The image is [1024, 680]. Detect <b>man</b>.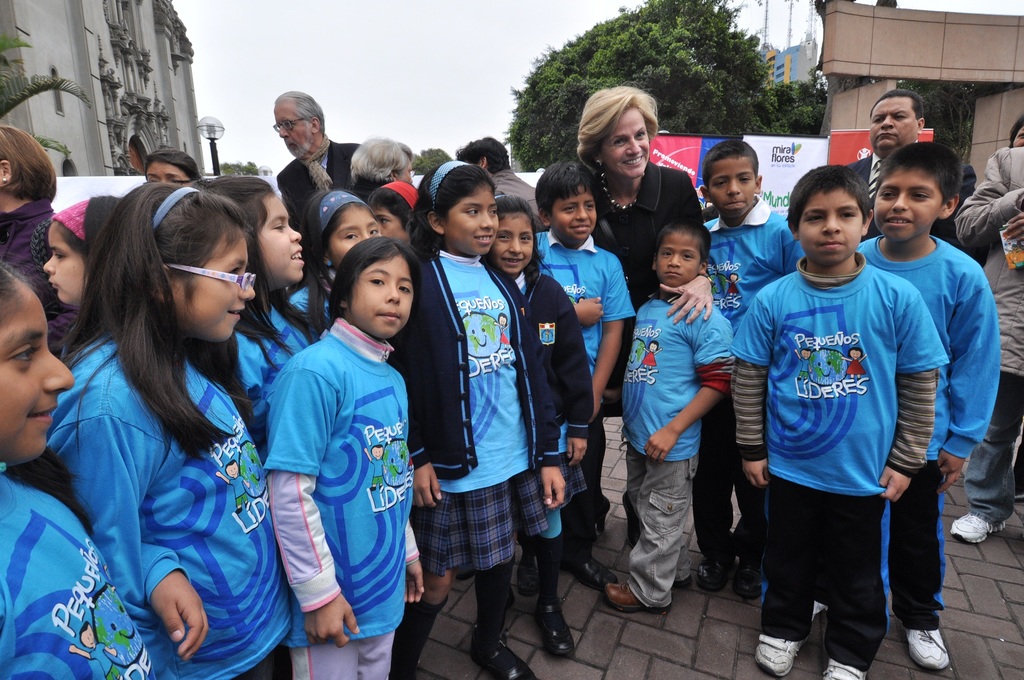
Detection: [left=455, top=136, right=539, bottom=218].
